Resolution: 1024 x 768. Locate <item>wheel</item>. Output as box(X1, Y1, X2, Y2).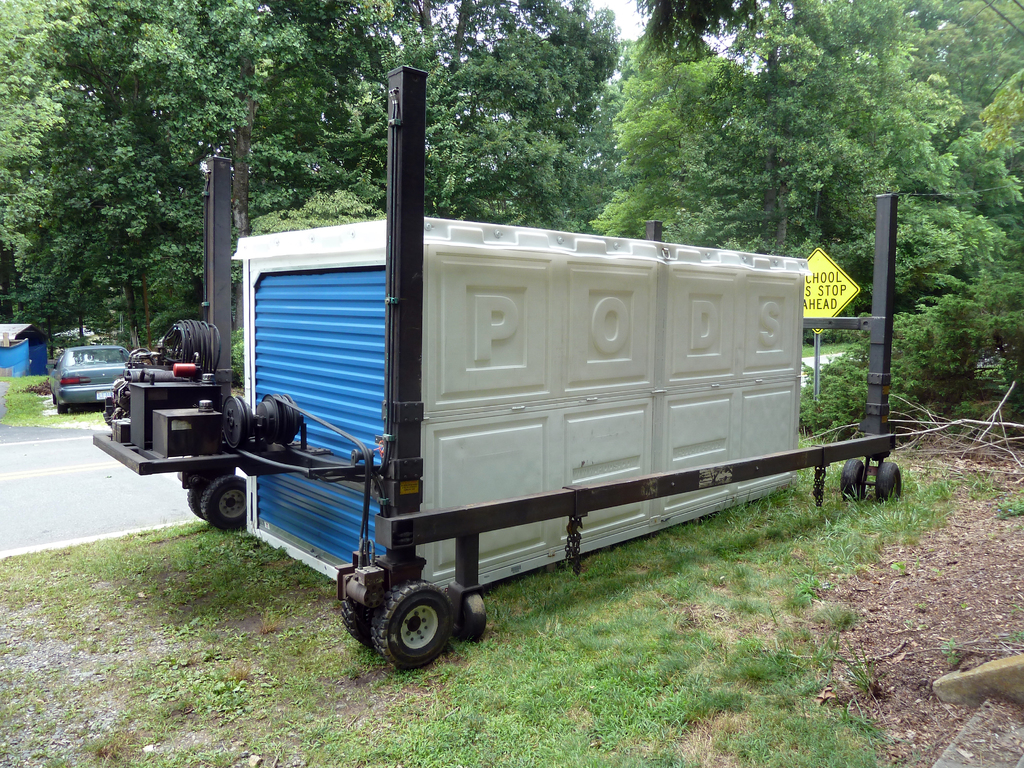
box(201, 474, 246, 531).
